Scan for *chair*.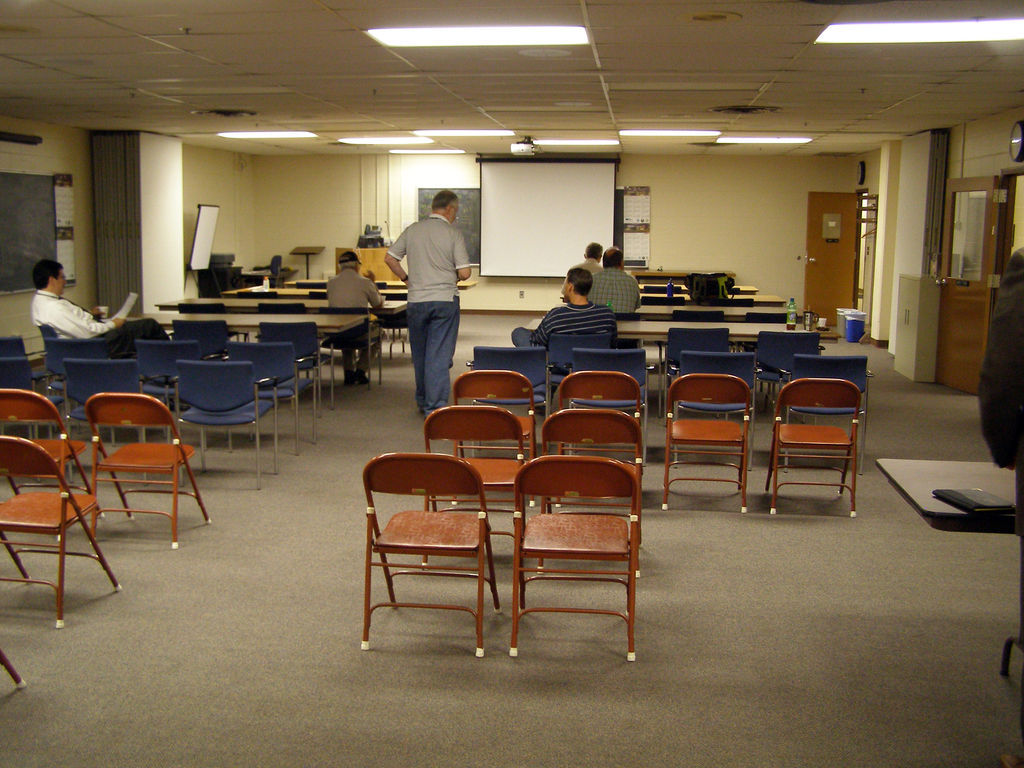
Scan result: detection(768, 352, 874, 474).
